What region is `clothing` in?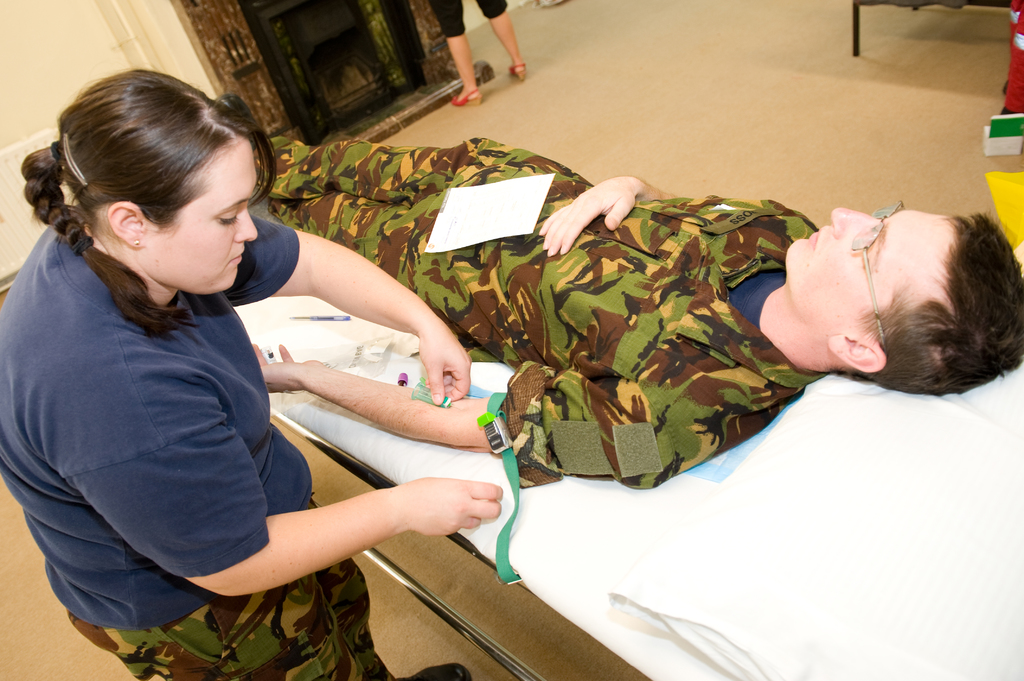
box=[264, 134, 835, 497].
